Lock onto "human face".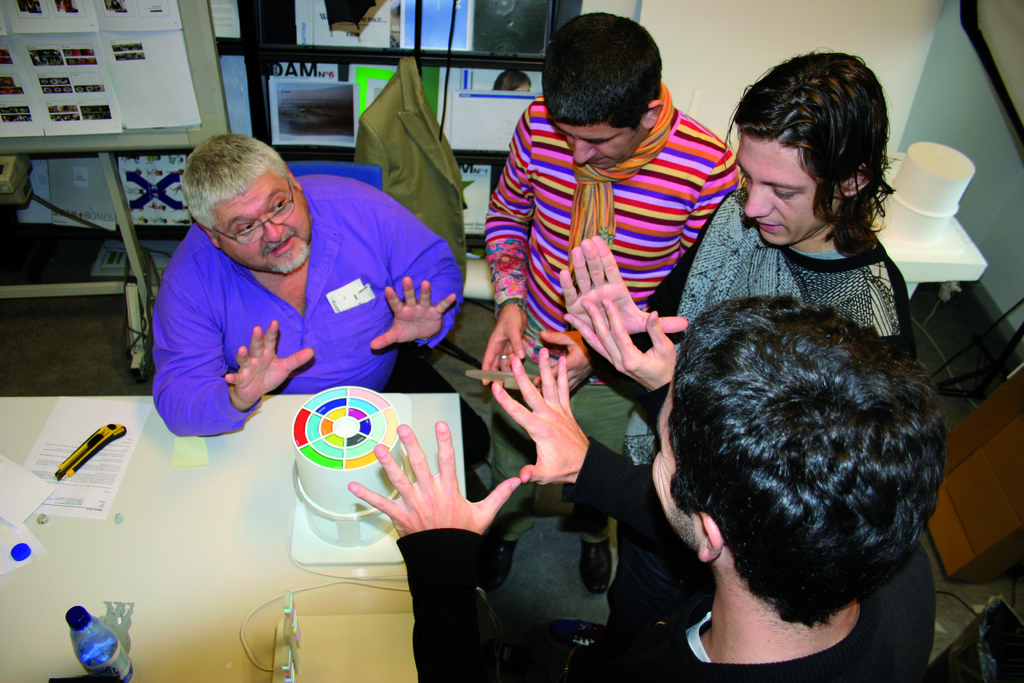
Locked: {"x1": 553, "y1": 122, "x2": 643, "y2": 172}.
